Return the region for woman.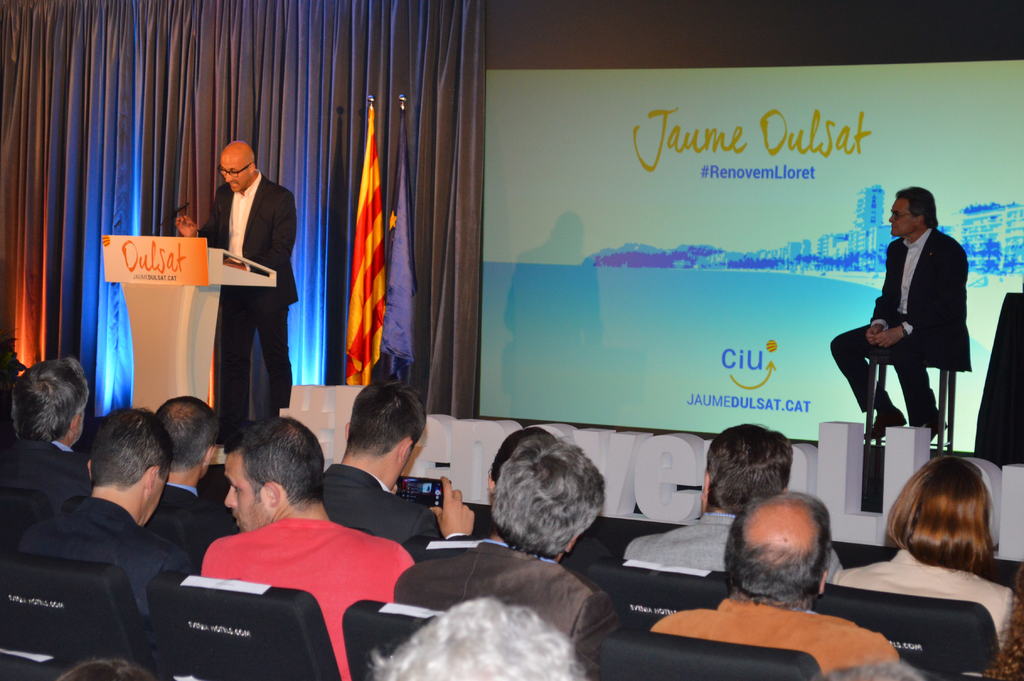
left=857, top=448, right=1023, bottom=647.
